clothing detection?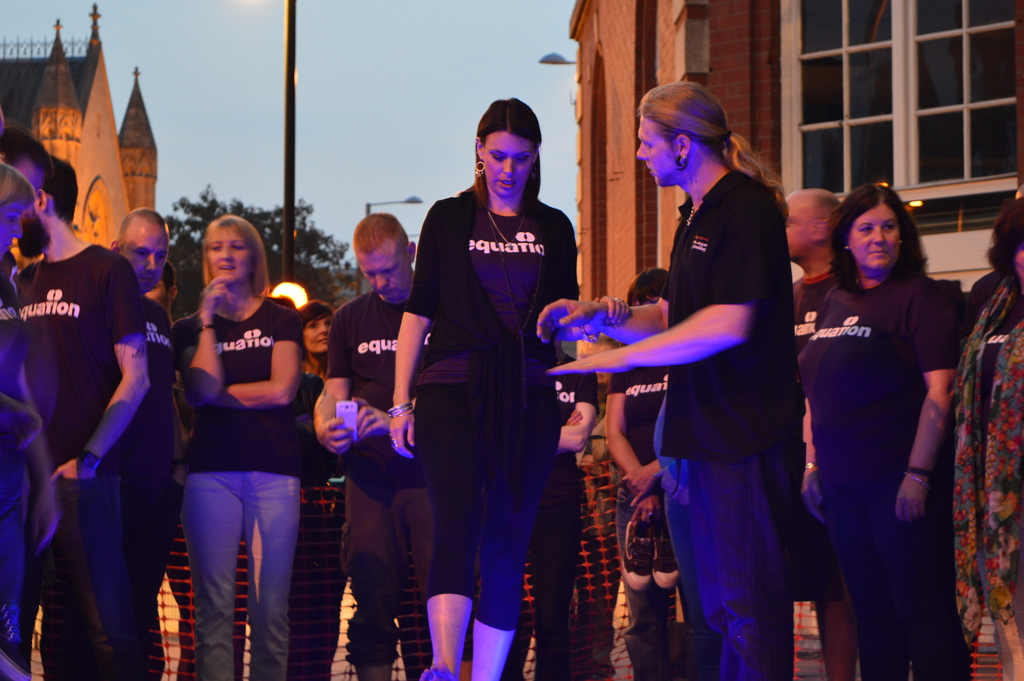
rect(505, 354, 600, 680)
